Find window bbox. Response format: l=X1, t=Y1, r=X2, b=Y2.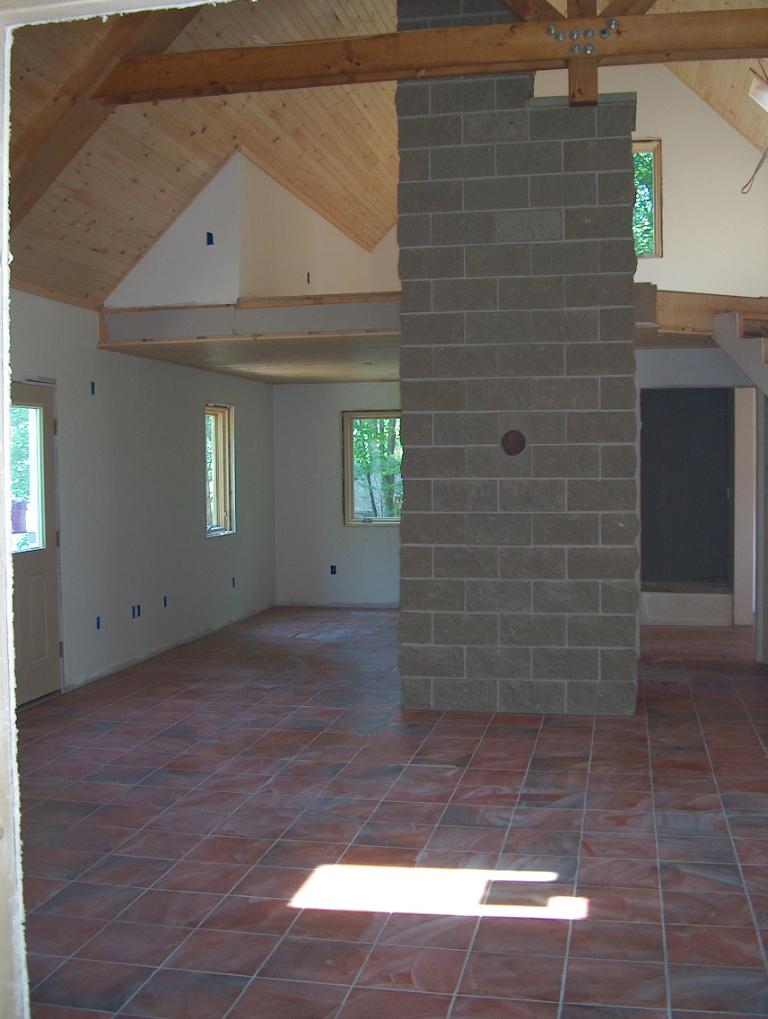
l=337, t=412, r=405, b=528.
